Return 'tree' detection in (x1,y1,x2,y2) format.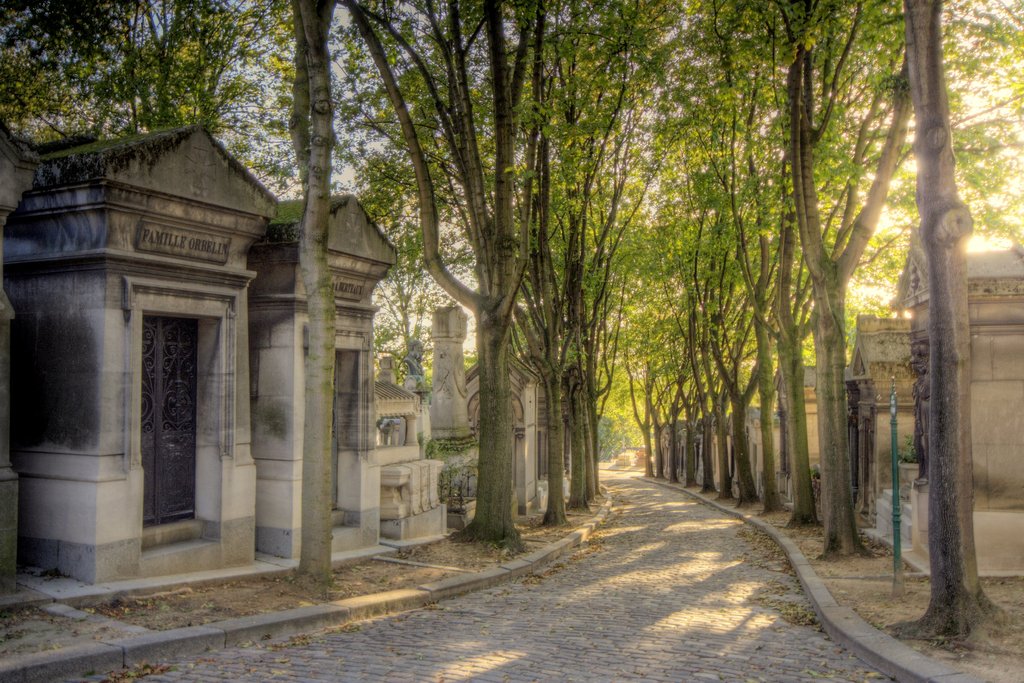
(4,0,321,203).
